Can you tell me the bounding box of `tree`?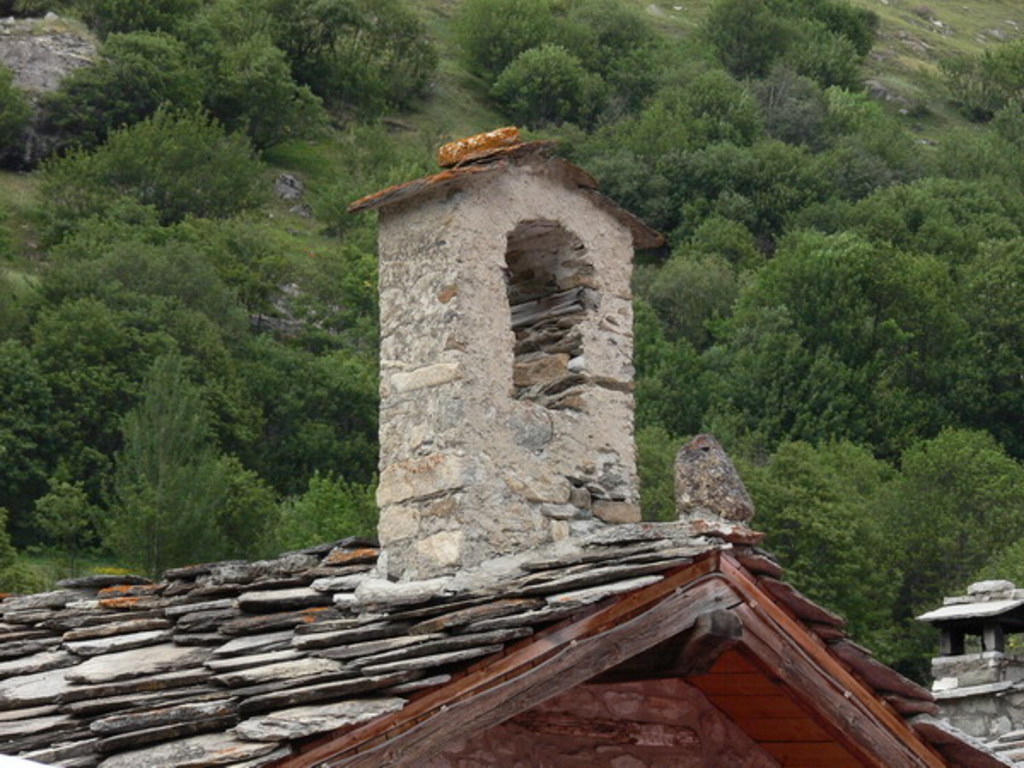
44,0,176,38.
